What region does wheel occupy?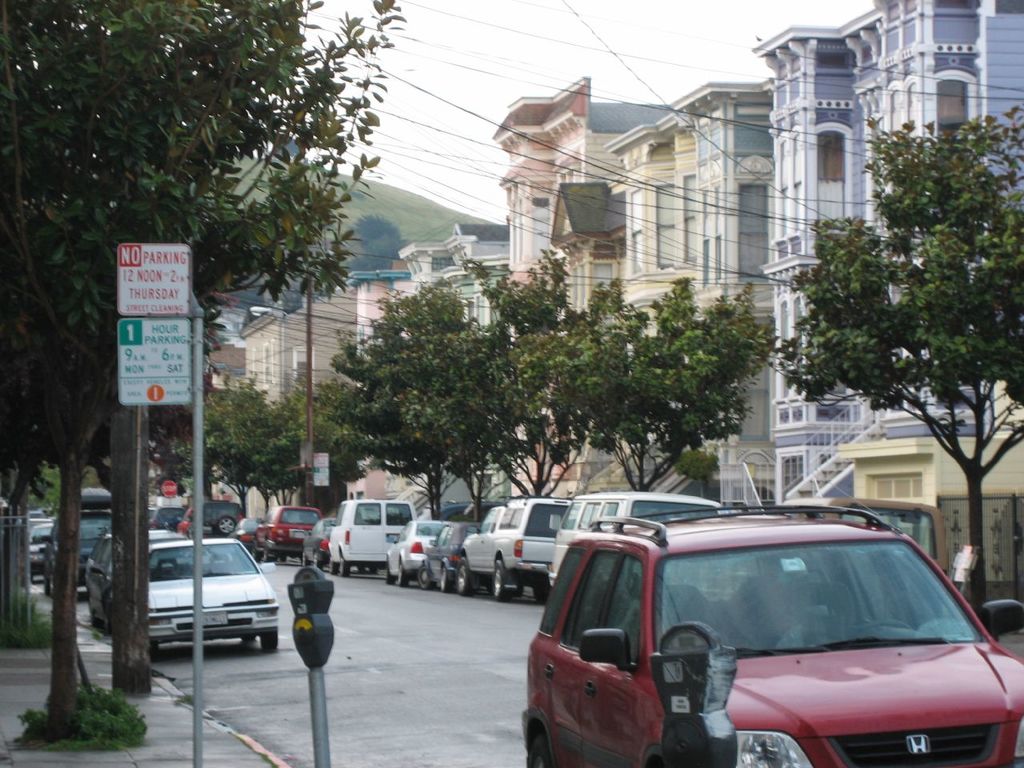
bbox(522, 731, 557, 767).
